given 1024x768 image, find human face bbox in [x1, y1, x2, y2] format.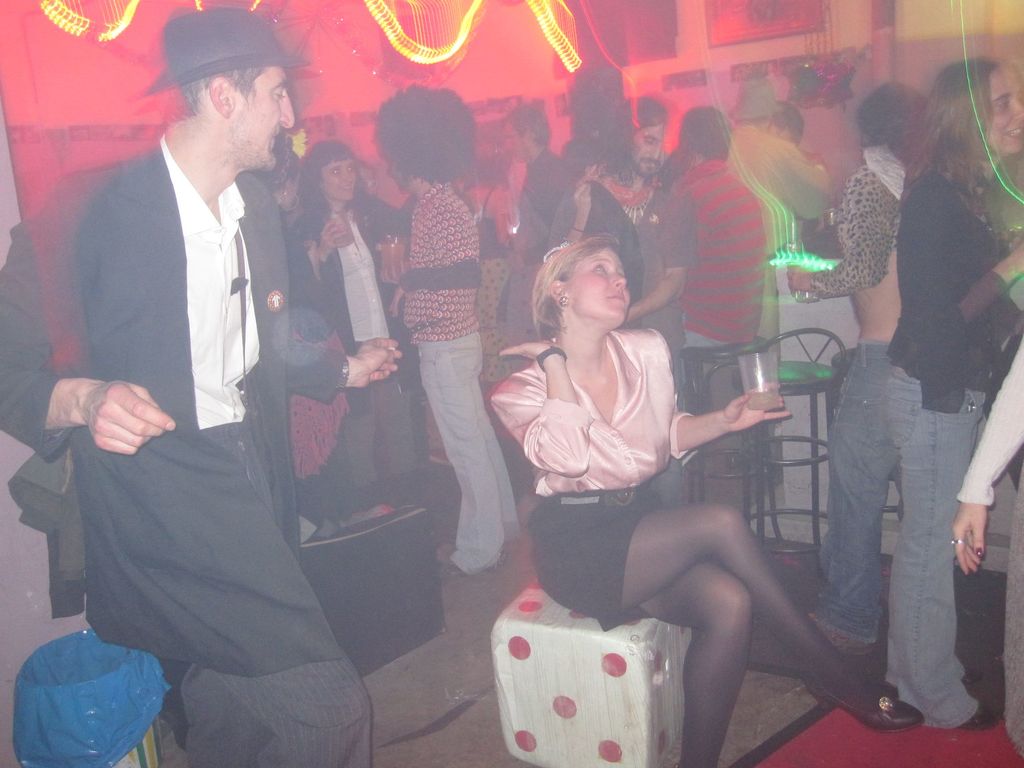
[384, 159, 411, 189].
